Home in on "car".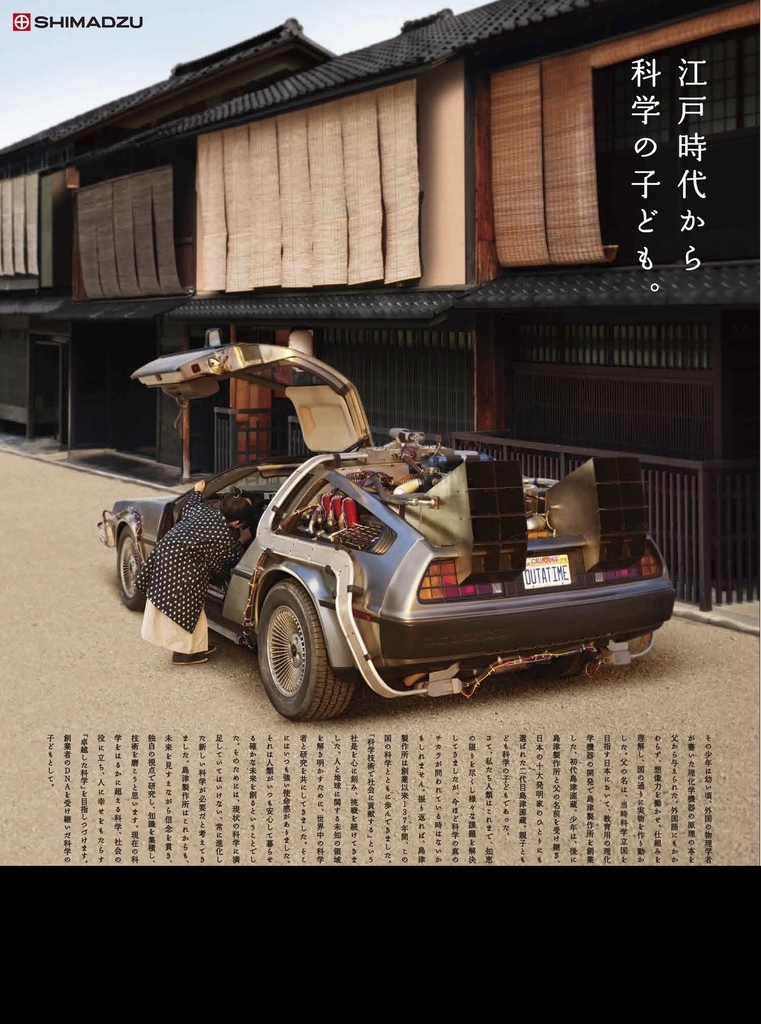
Homed in at left=92, top=339, right=675, bottom=727.
